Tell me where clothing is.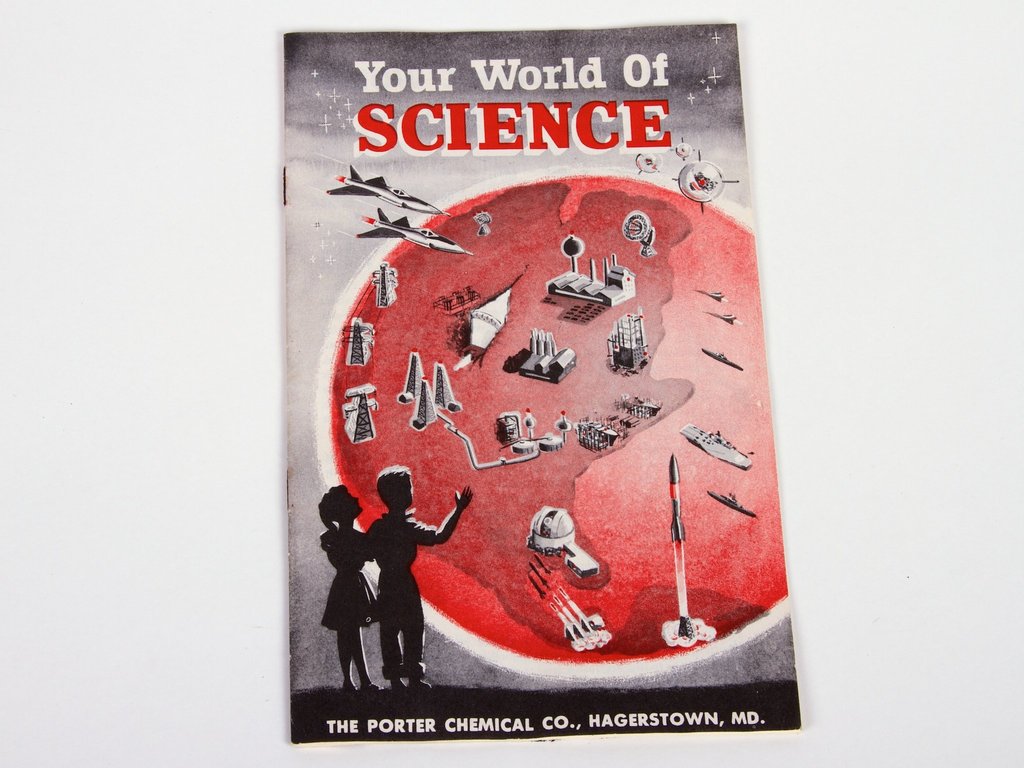
clothing is at (371,511,435,674).
